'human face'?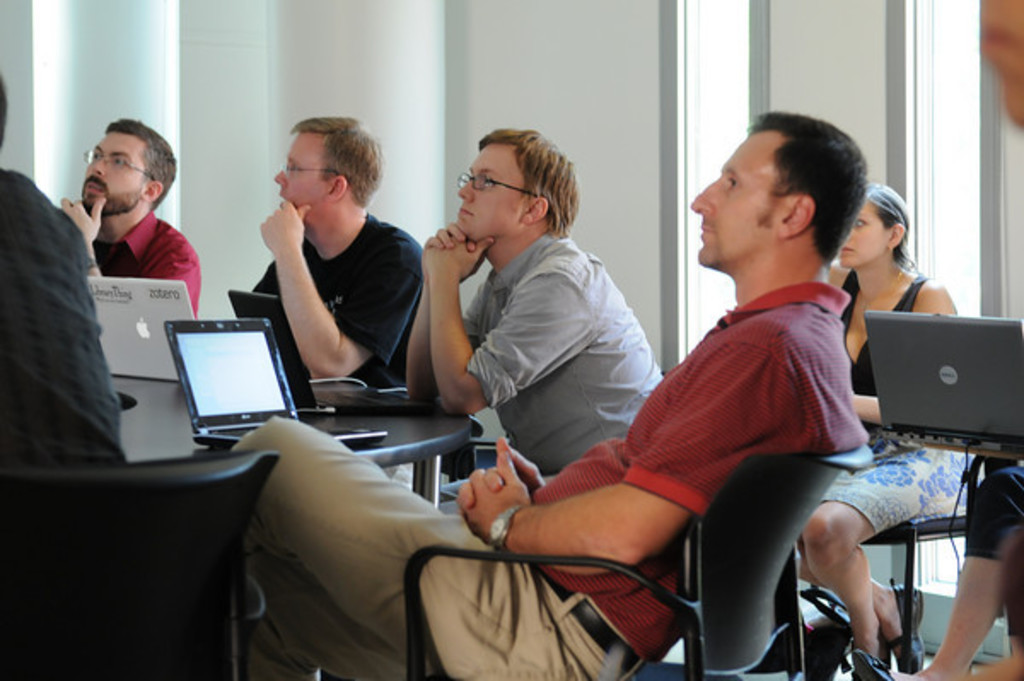
rect(454, 140, 531, 242)
